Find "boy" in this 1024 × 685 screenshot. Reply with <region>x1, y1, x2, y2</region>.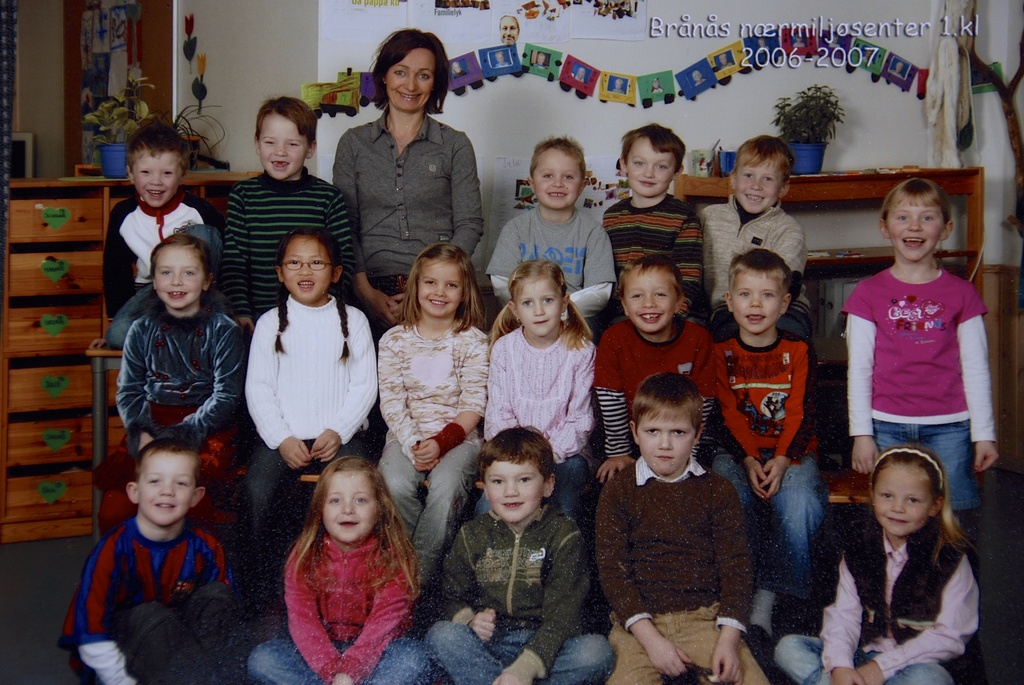
<region>418, 429, 612, 684</region>.
